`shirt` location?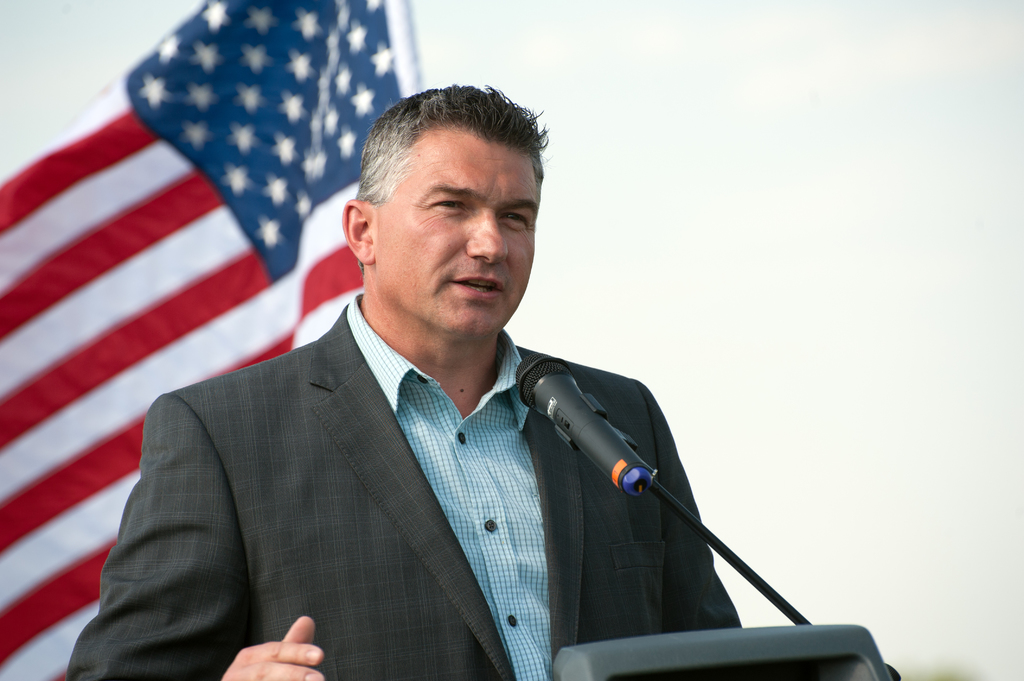
rect(350, 290, 549, 679)
